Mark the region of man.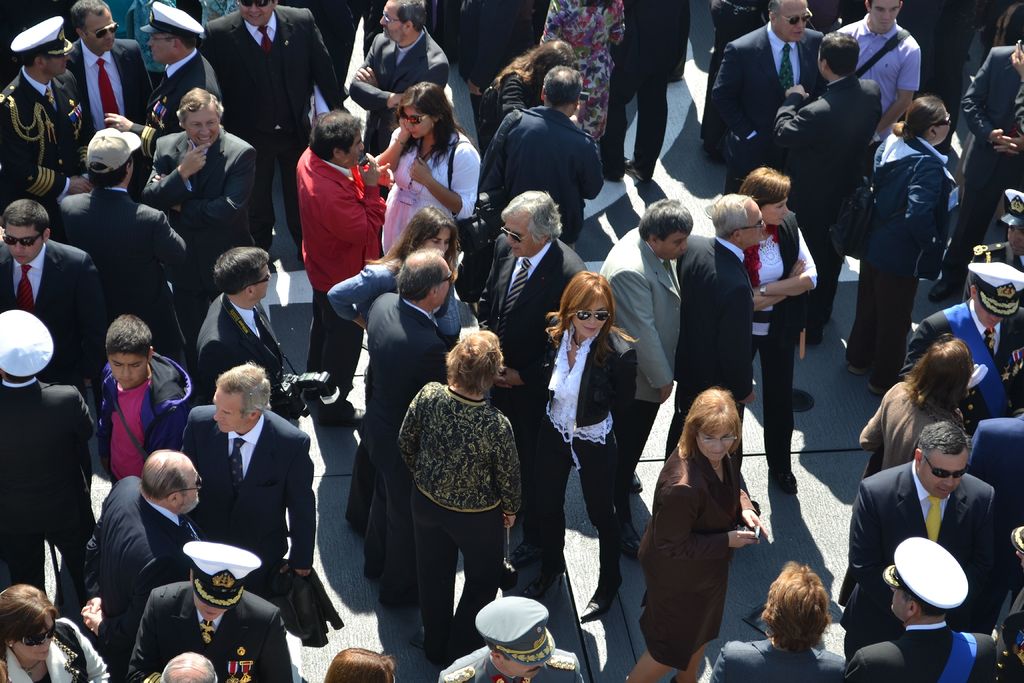
Region: crop(196, 3, 352, 253).
